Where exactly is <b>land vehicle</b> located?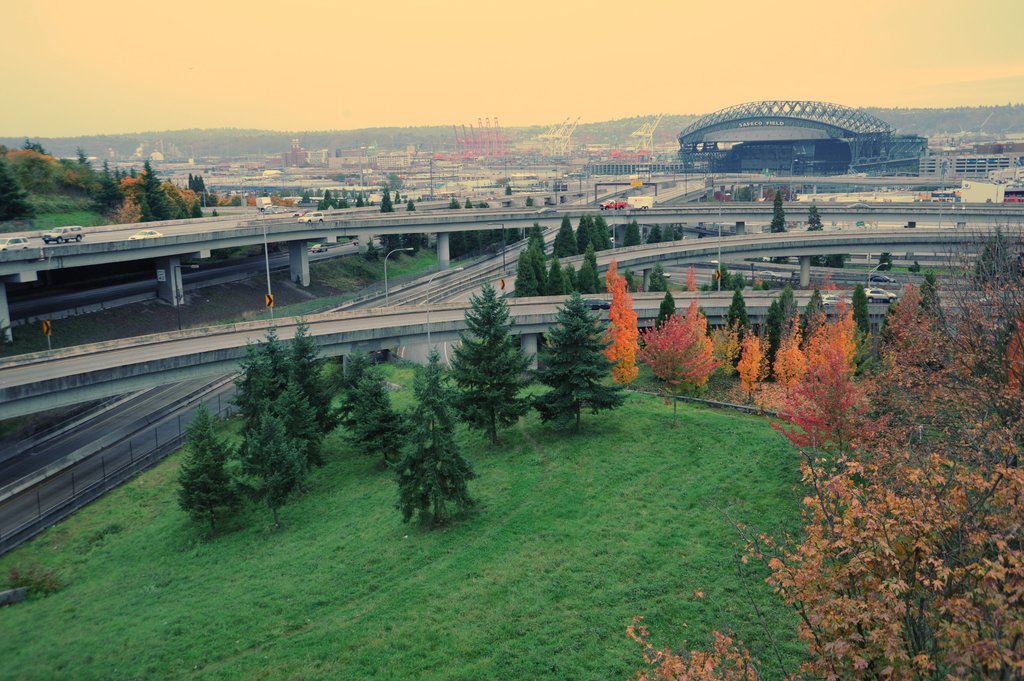
Its bounding box is 41:228:84:241.
